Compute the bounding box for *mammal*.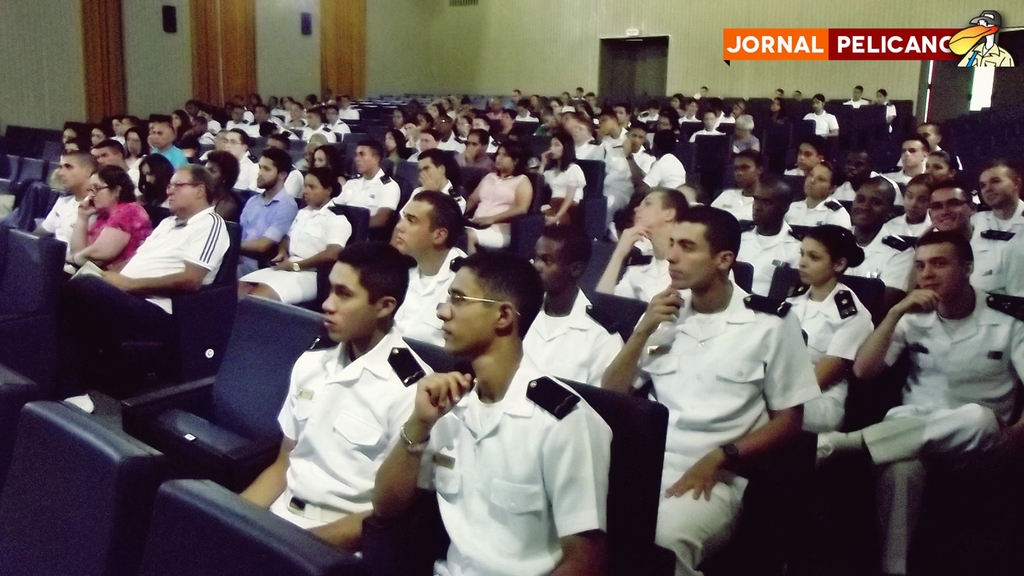
box=[266, 222, 424, 572].
